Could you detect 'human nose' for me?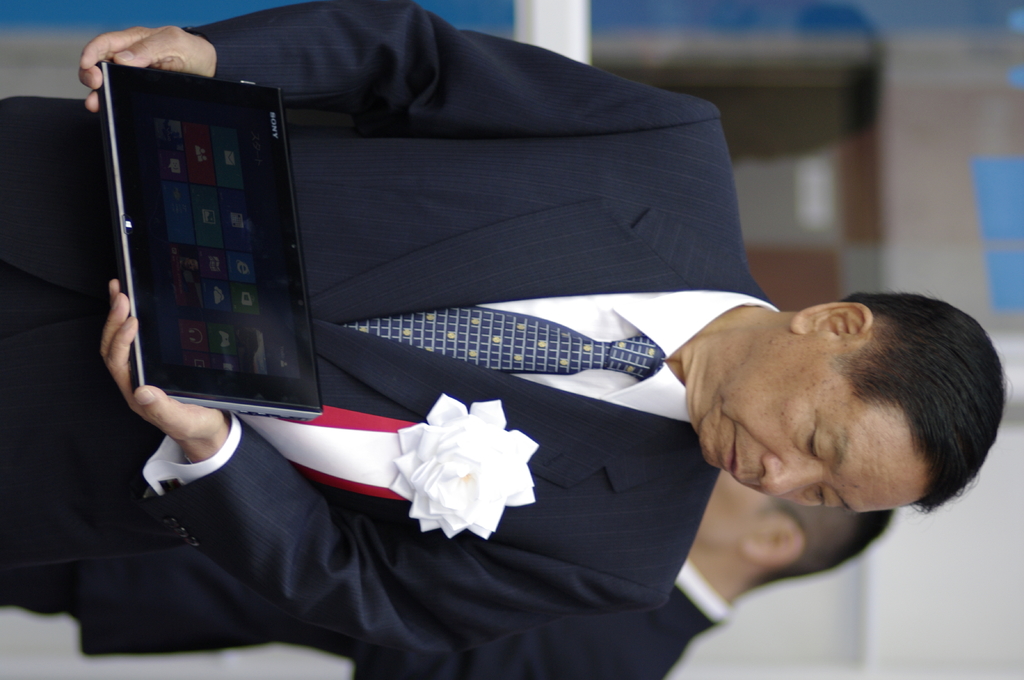
Detection result: l=760, t=457, r=824, b=496.
